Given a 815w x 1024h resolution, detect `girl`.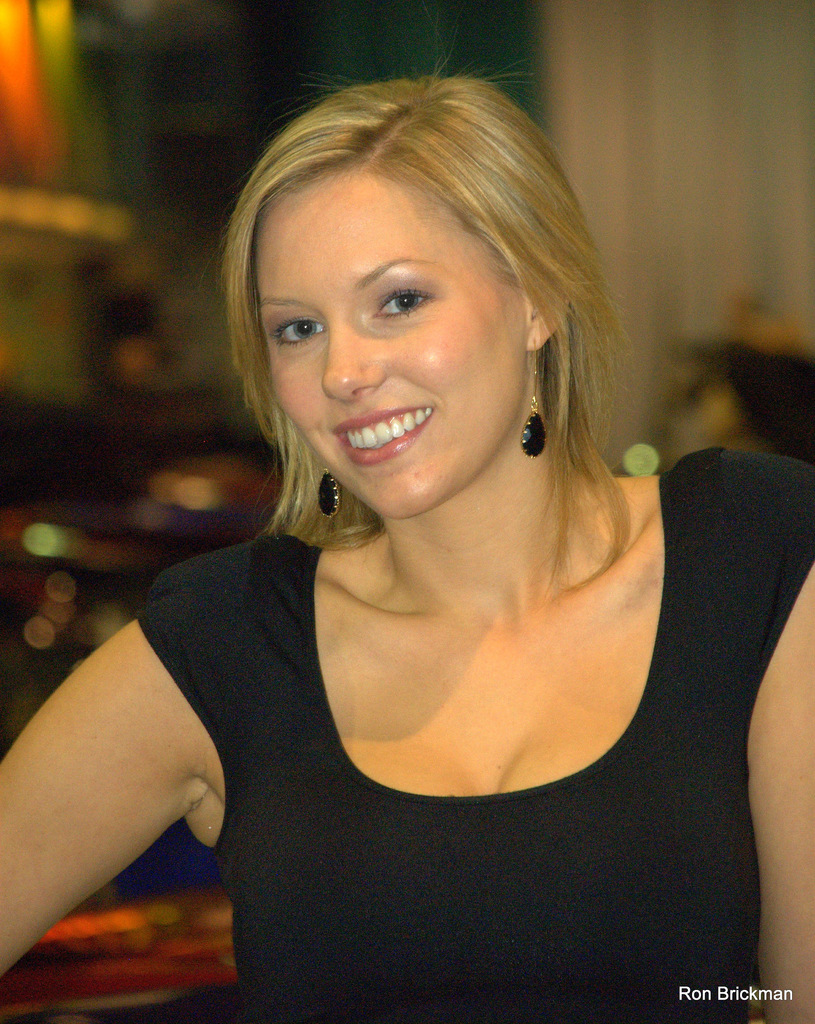
(0,57,814,1023).
